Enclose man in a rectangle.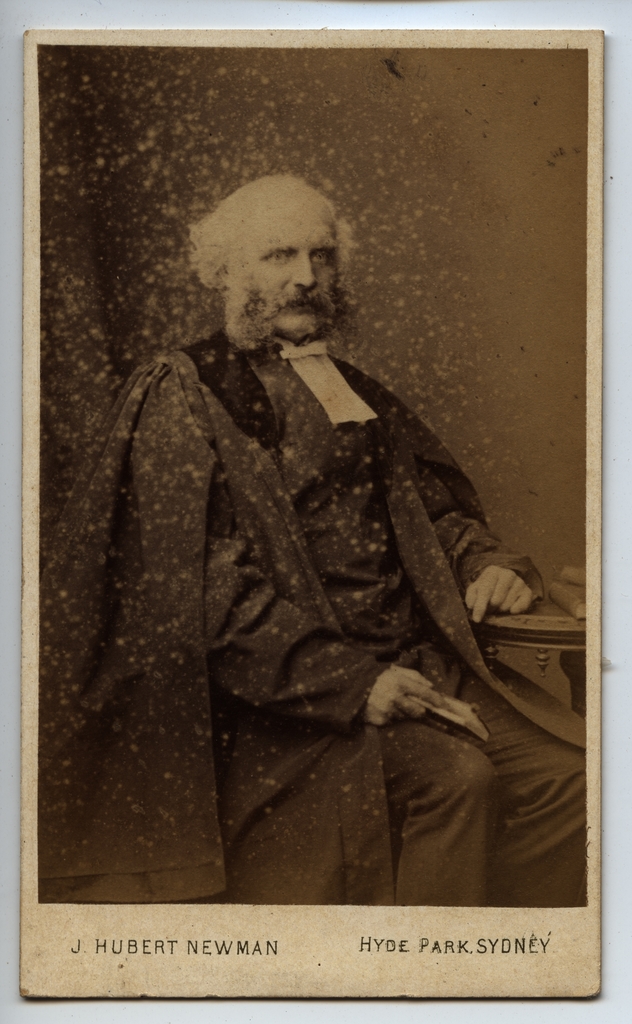
detection(29, 172, 589, 907).
